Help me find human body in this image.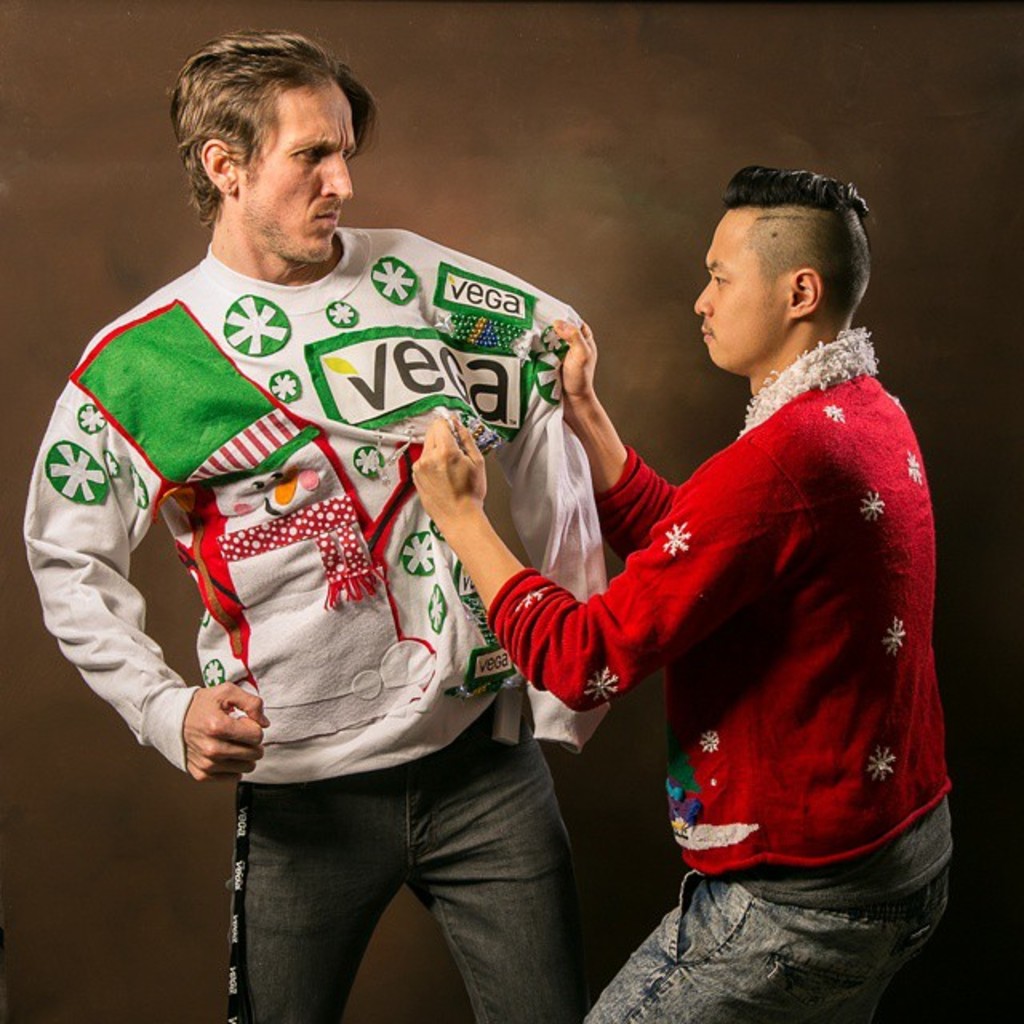
Found it: 78/118/630/1019.
